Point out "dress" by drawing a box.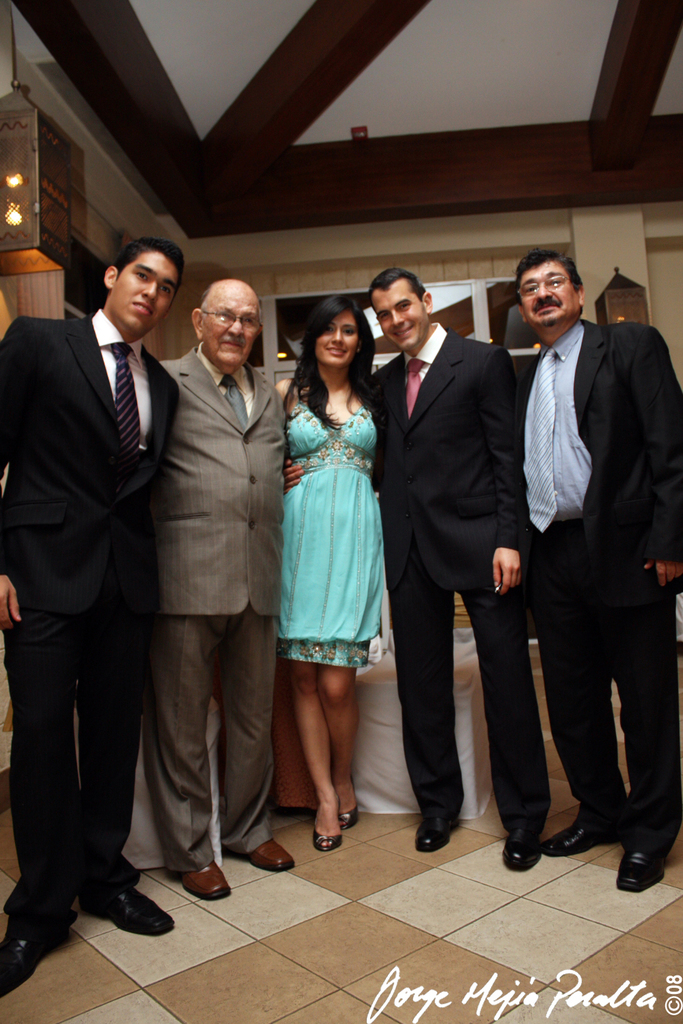
detection(277, 395, 386, 666).
